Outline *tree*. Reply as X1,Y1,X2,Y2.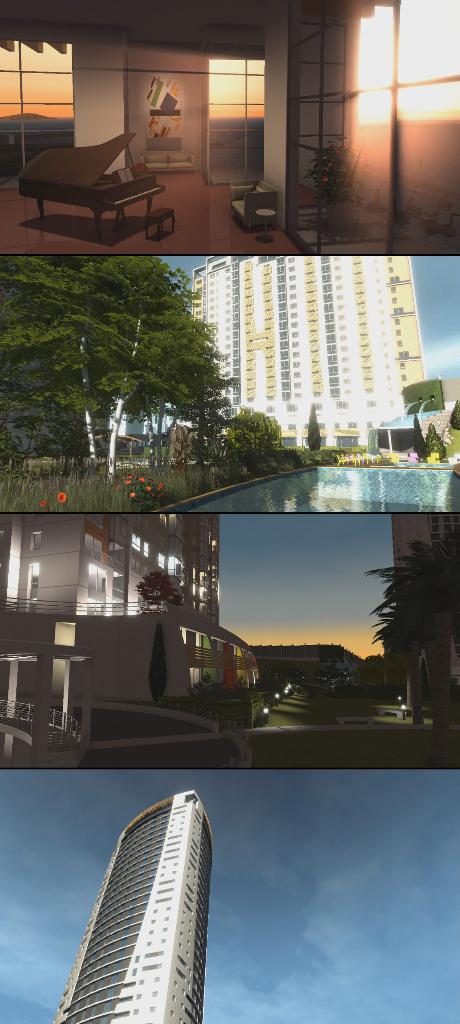
408,410,425,462.
